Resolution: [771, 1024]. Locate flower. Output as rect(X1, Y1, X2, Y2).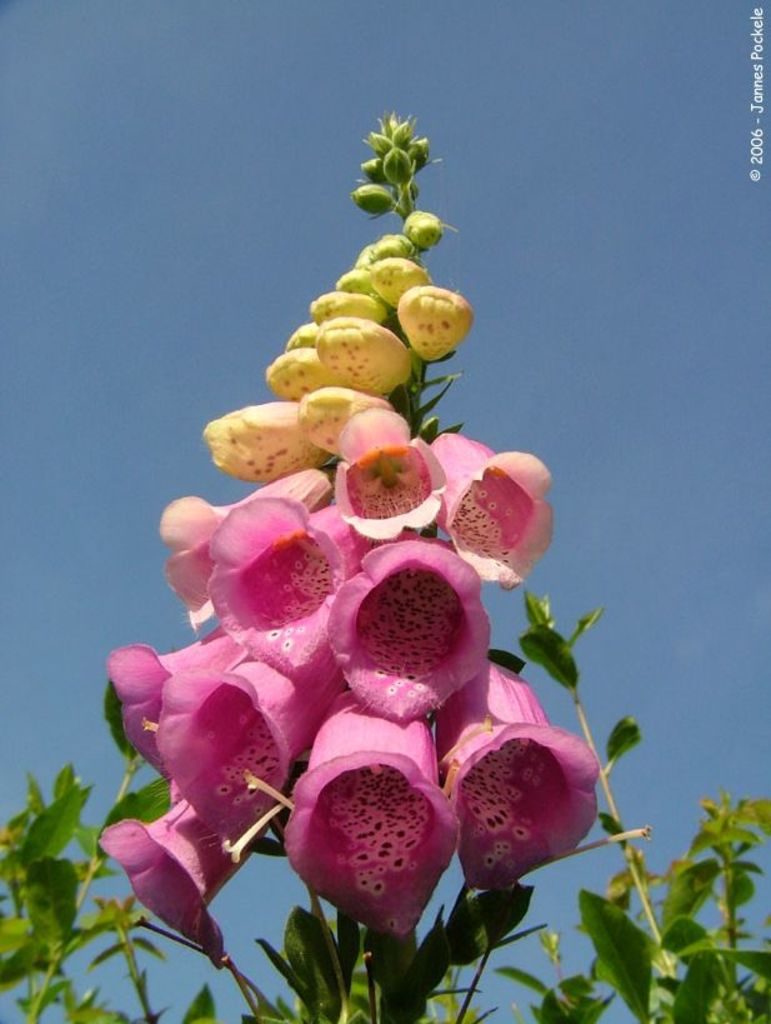
rect(317, 313, 414, 403).
